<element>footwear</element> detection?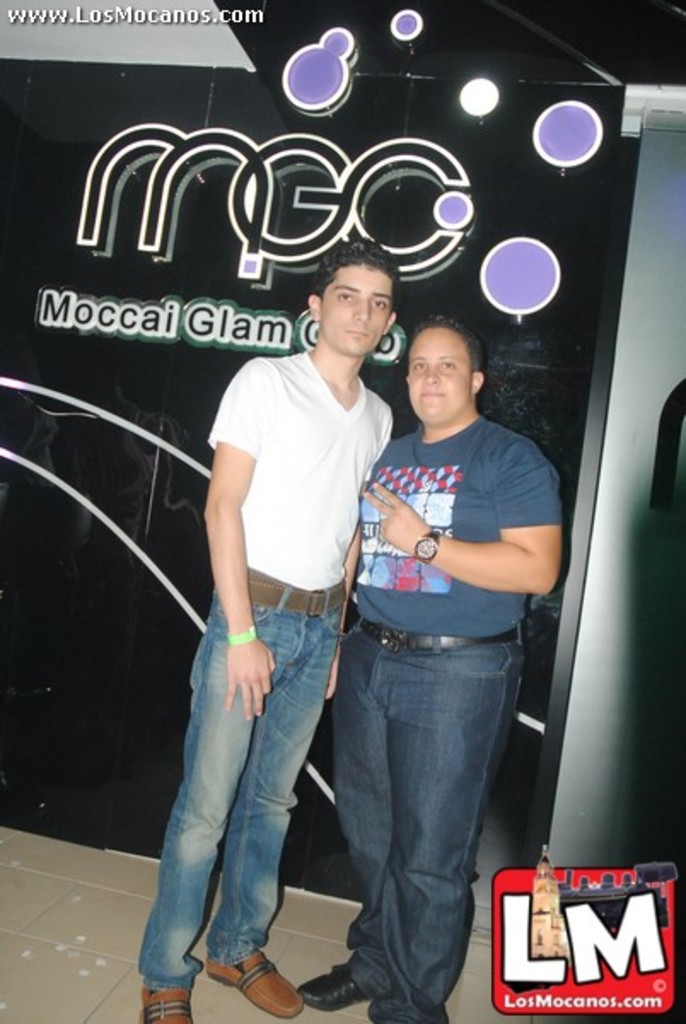
bbox=(142, 988, 198, 1022)
